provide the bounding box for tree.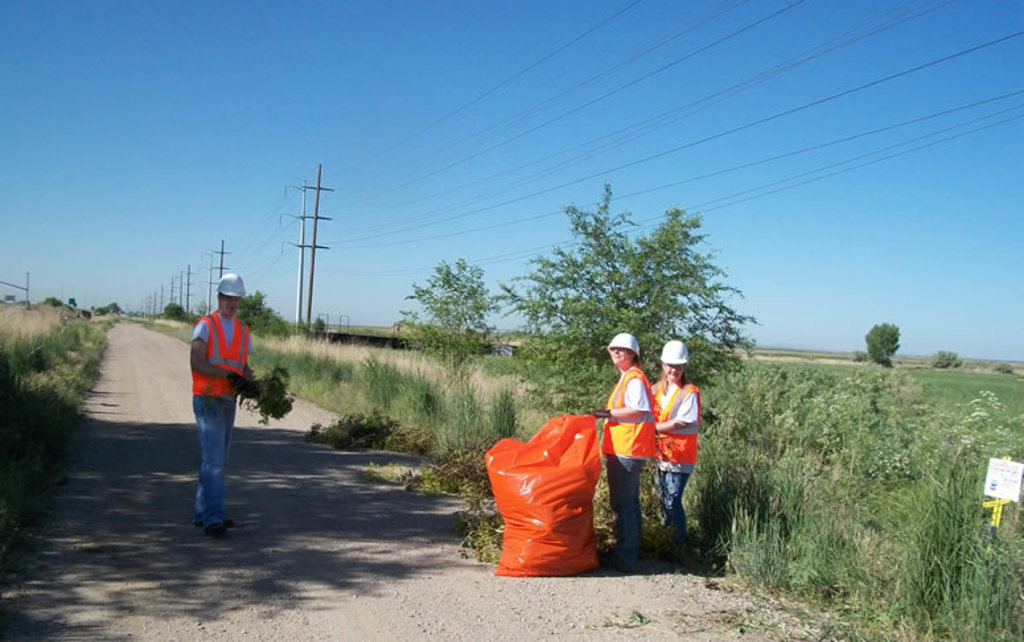
left=237, top=293, right=288, bottom=336.
